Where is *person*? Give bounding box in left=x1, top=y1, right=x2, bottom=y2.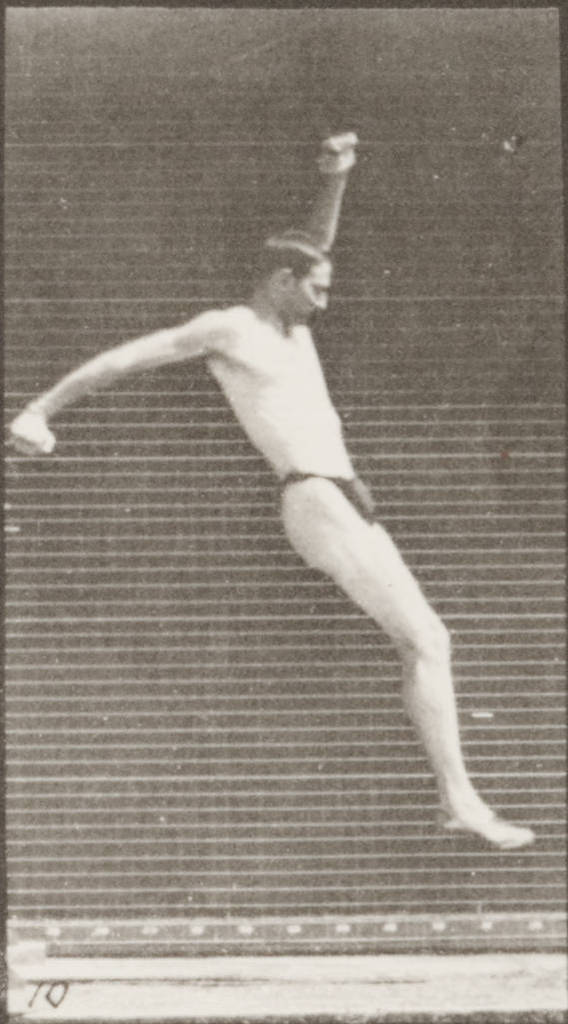
left=36, top=154, right=520, bottom=965.
